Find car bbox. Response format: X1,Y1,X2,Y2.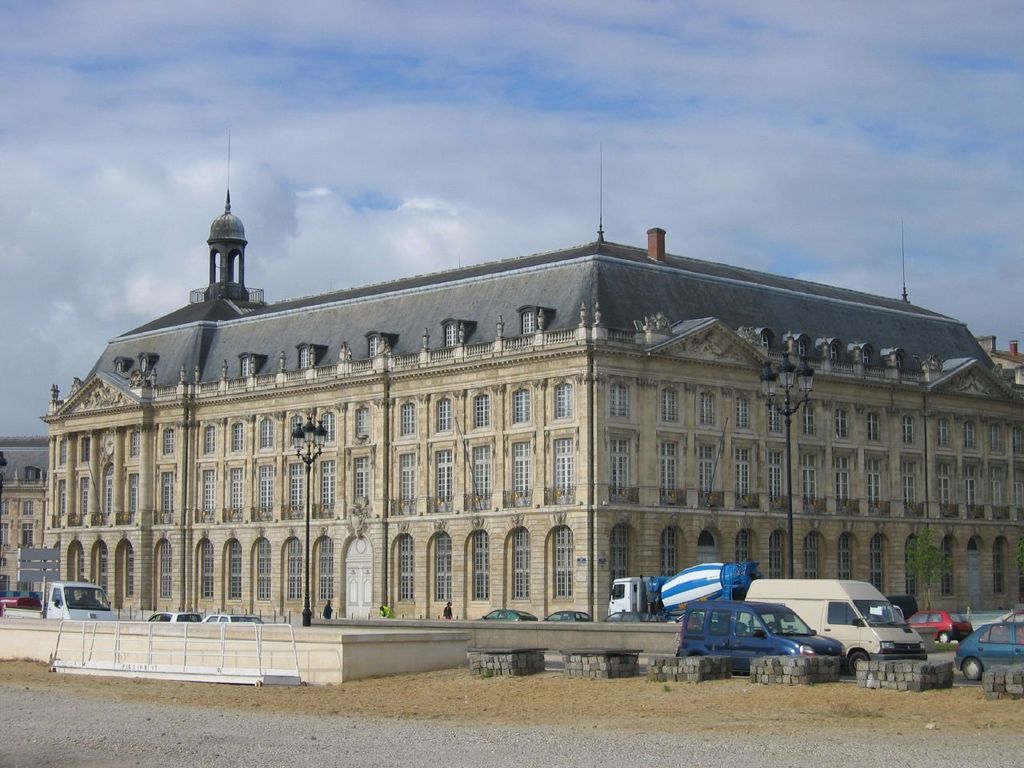
201,615,263,624.
